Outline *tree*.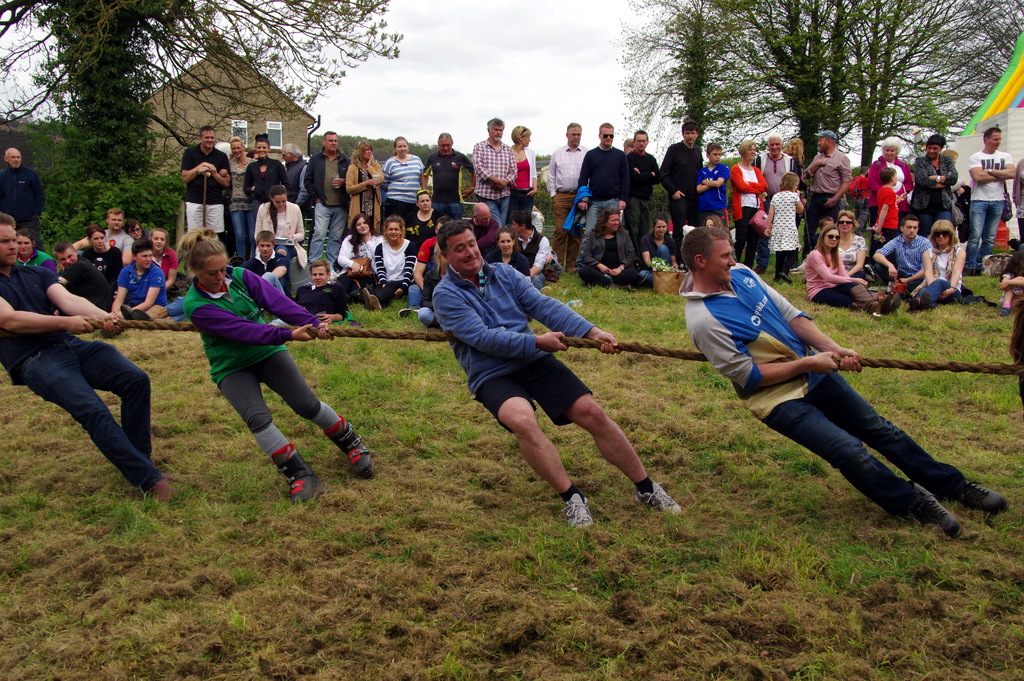
Outline: {"left": 801, "top": 0, "right": 1023, "bottom": 187}.
